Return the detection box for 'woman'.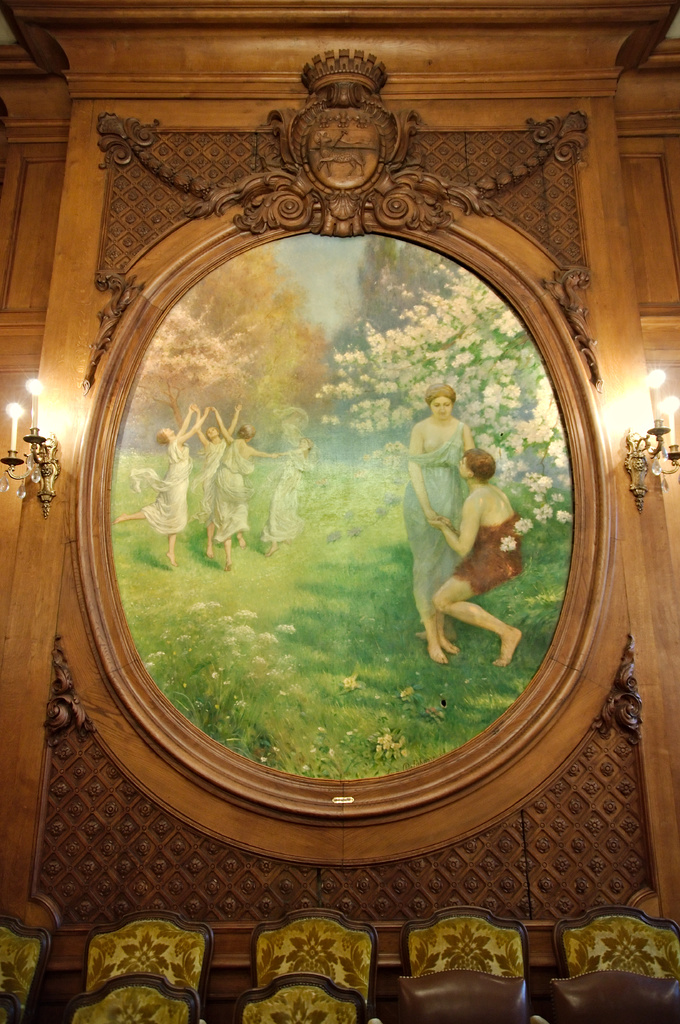
locate(194, 403, 245, 553).
